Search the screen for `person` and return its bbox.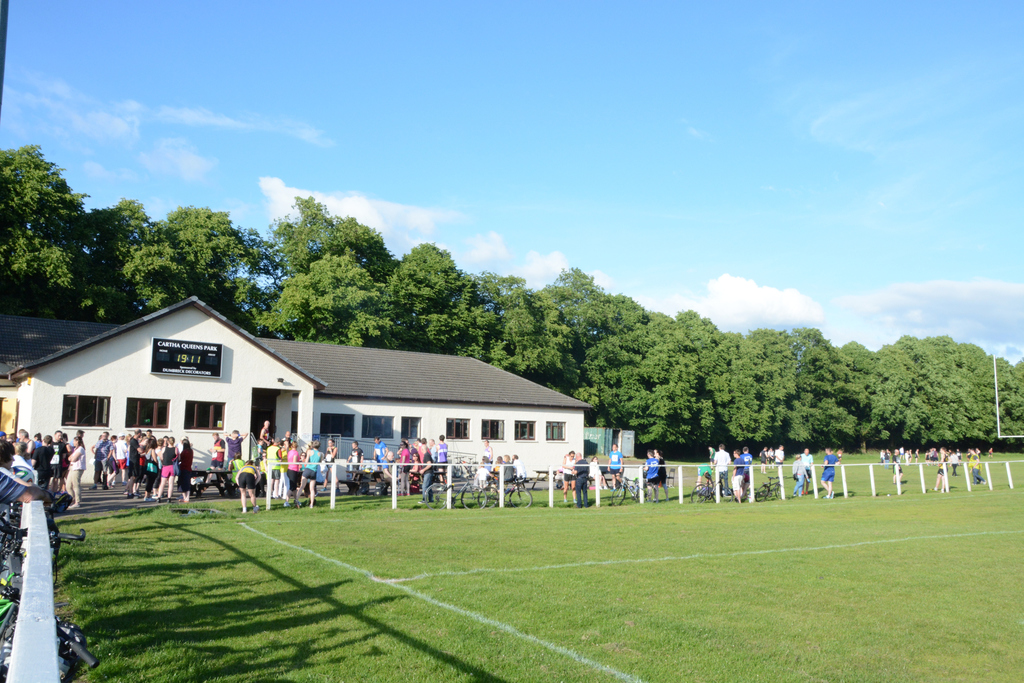
Found: locate(225, 431, 243, 461).
